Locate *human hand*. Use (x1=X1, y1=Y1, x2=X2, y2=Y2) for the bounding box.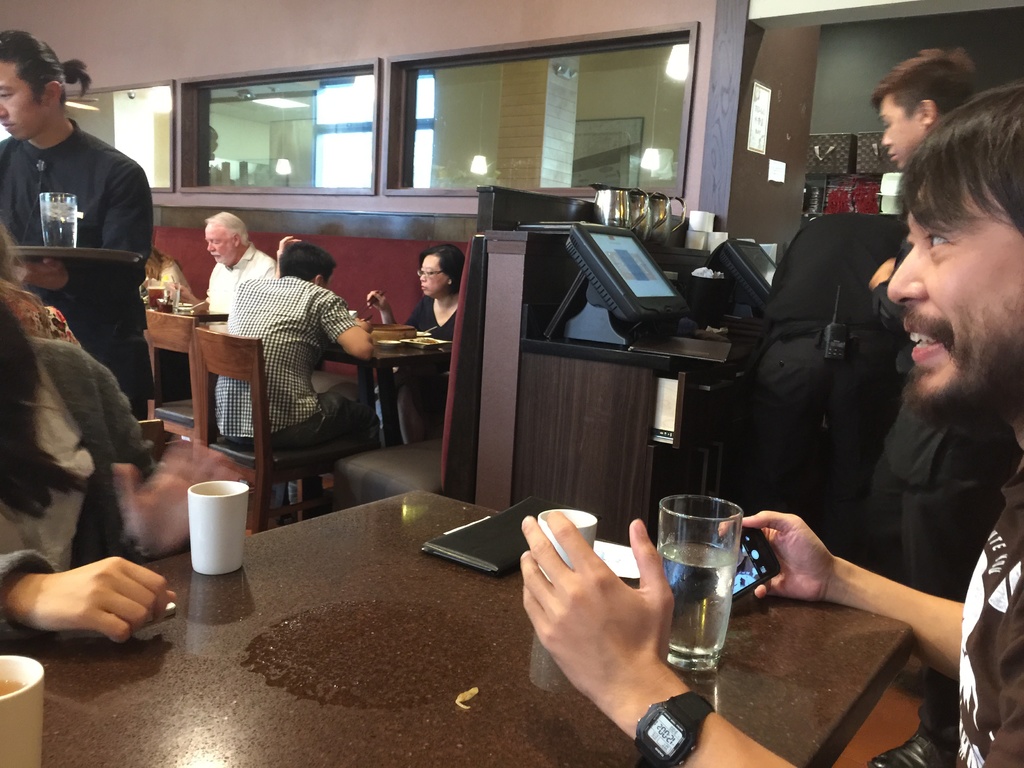
(x1=2, y1=255, x2=67, y2=292).
